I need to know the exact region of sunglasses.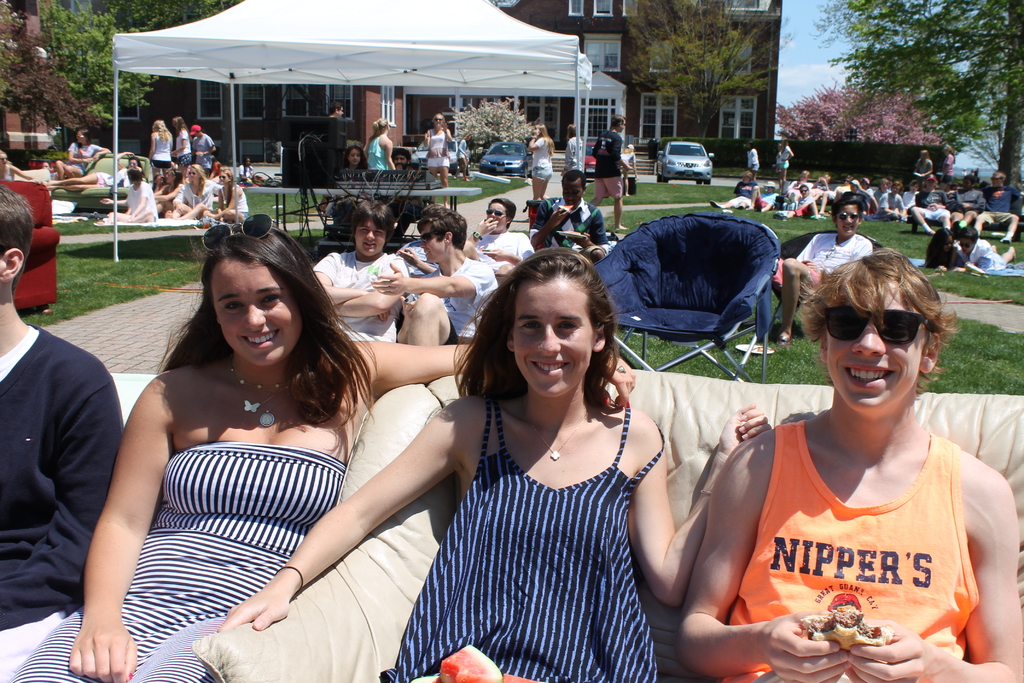
Region: bbox=(955, 238, 980, 252).
